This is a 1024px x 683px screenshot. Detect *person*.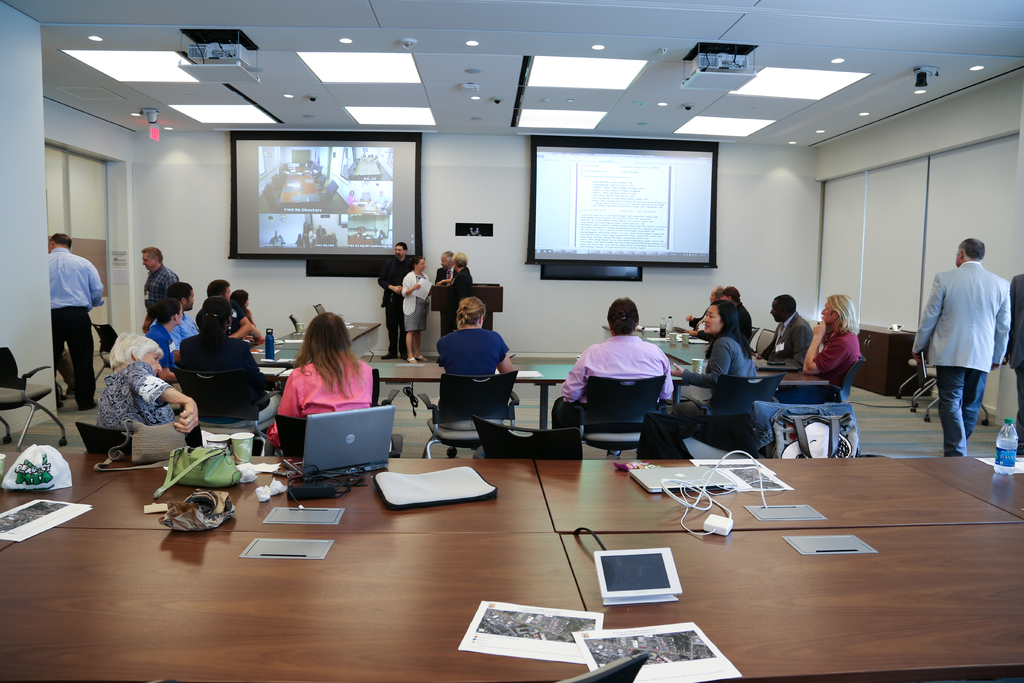
left=264, top=312, right=373, bottom=453.
